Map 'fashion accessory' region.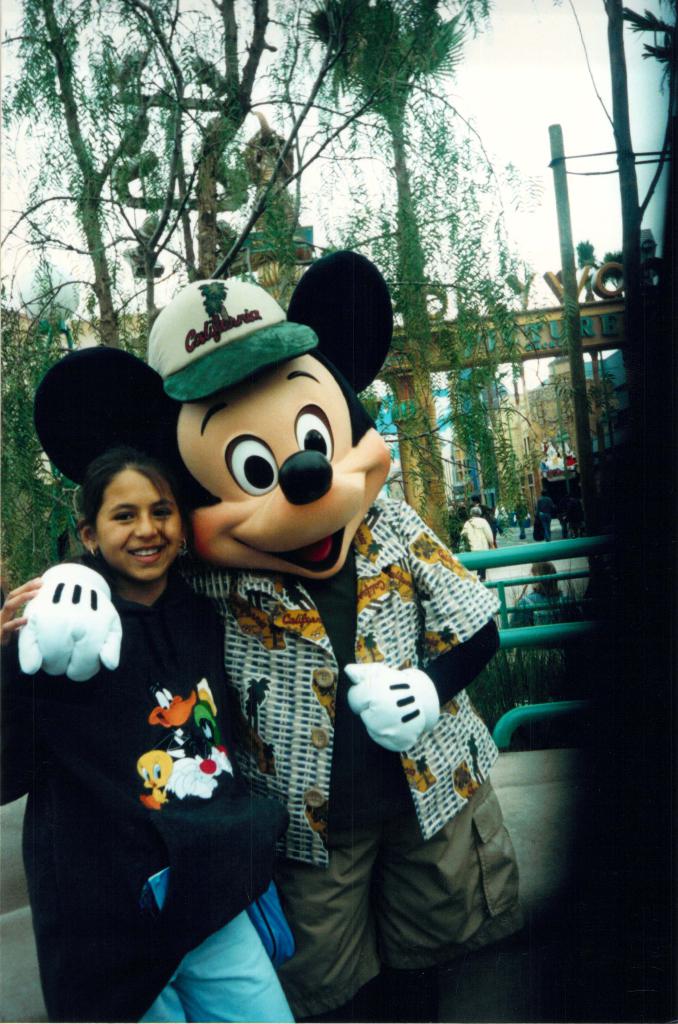
Mapped to [left=175, top=534, right=190, bottom=560].
